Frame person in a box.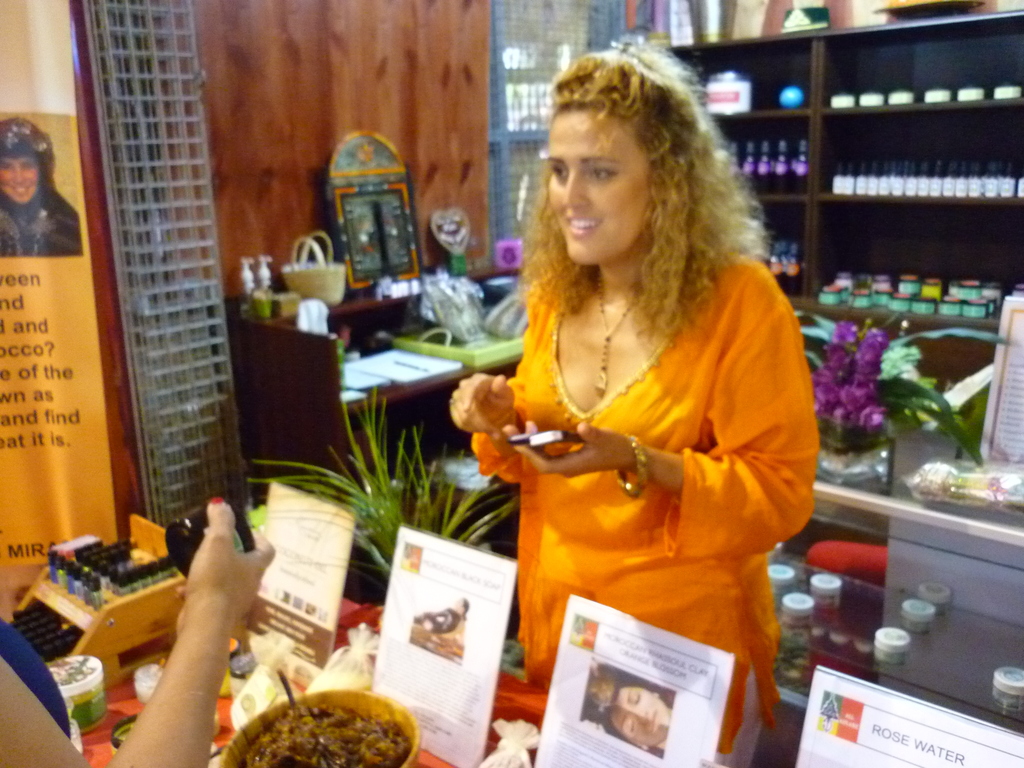
0,120,83,256.
